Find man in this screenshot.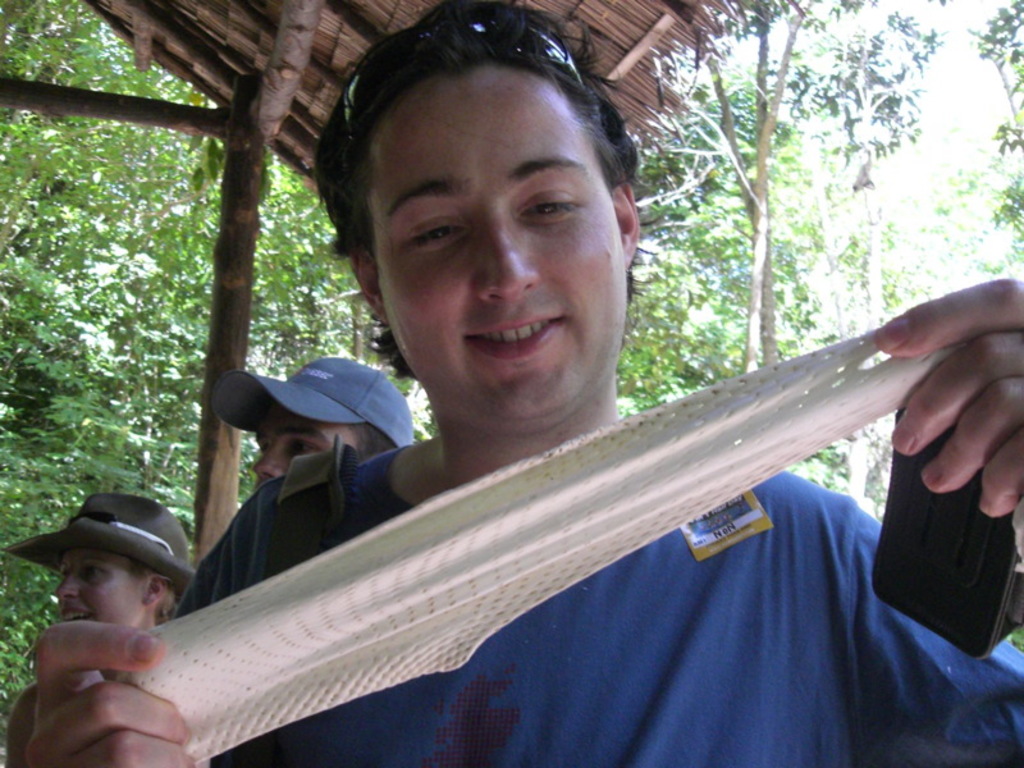
The bounding box for man is x1=3, y1=488, x2=196, y2=628.
